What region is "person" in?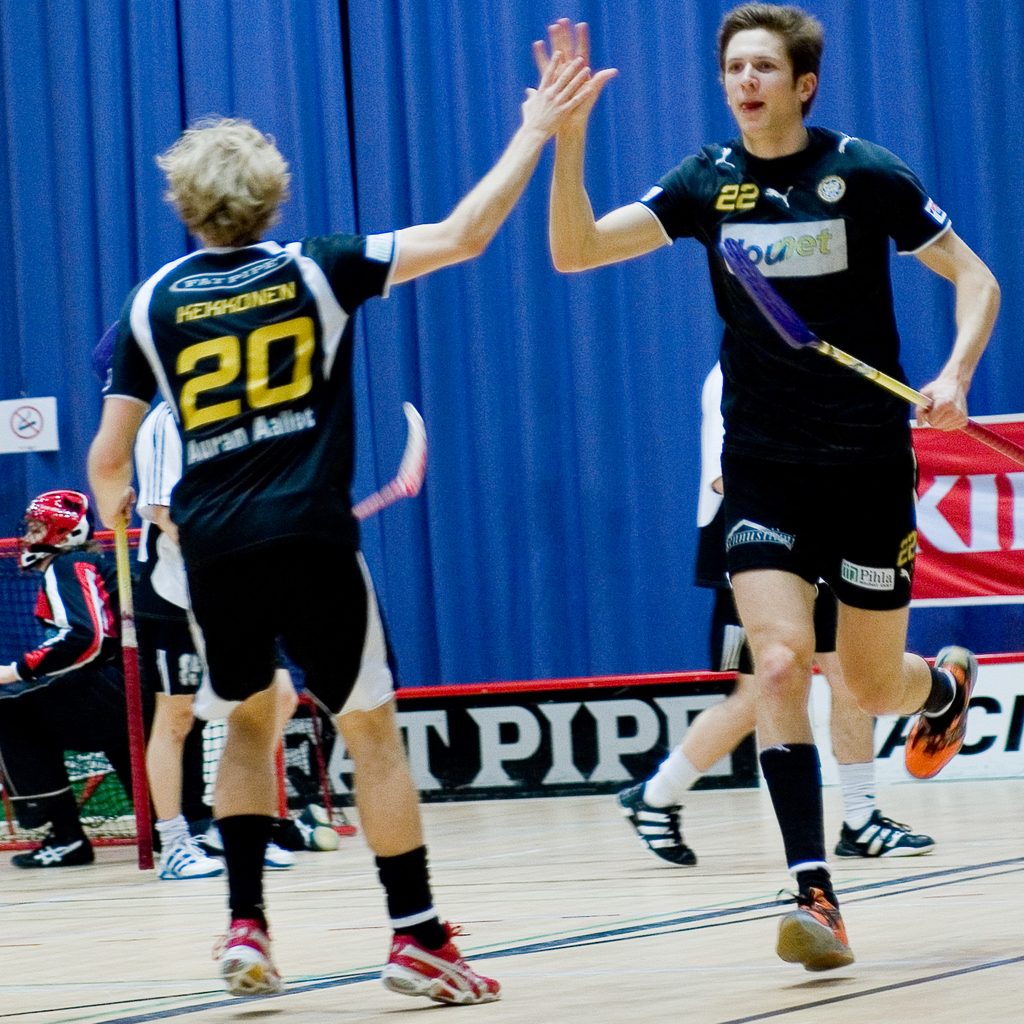
bbox=[0, 483, 117, 870].
